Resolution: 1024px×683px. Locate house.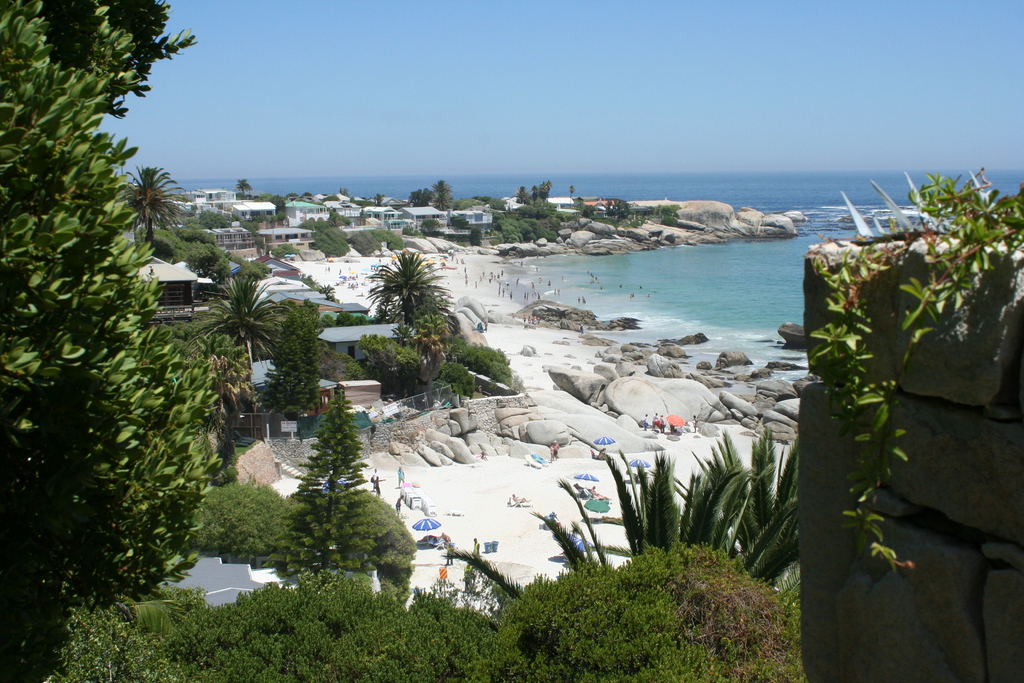
rect(198, 227, 263, 255).
